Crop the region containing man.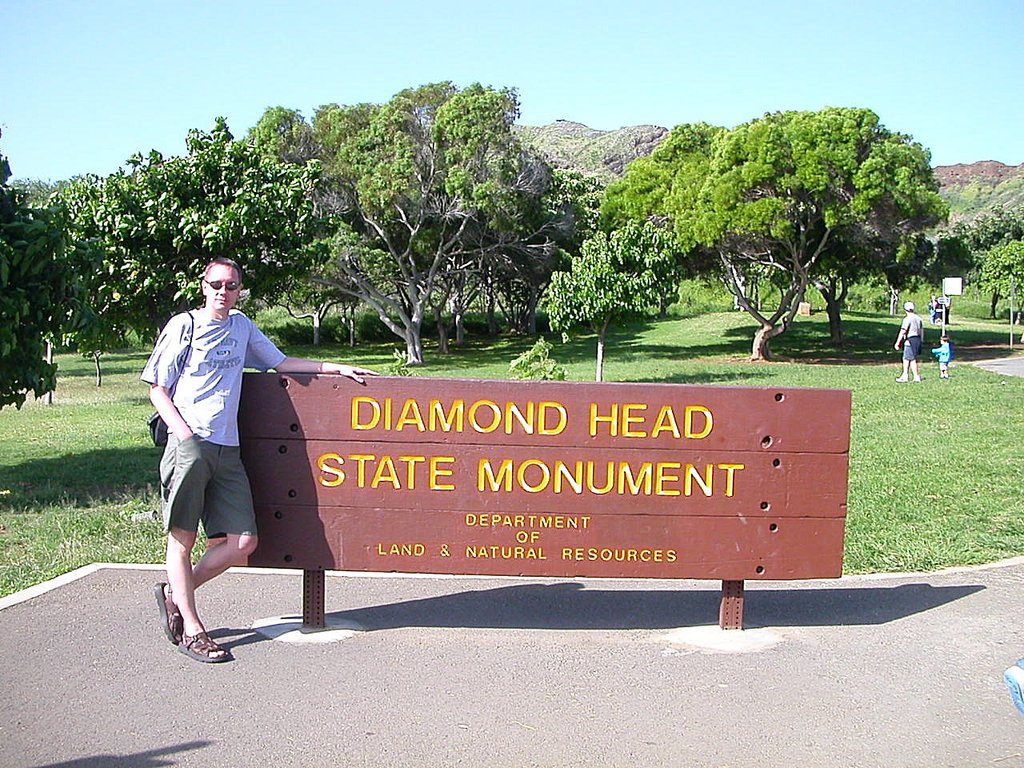
Crop region: [894, 297, 925, 383].
